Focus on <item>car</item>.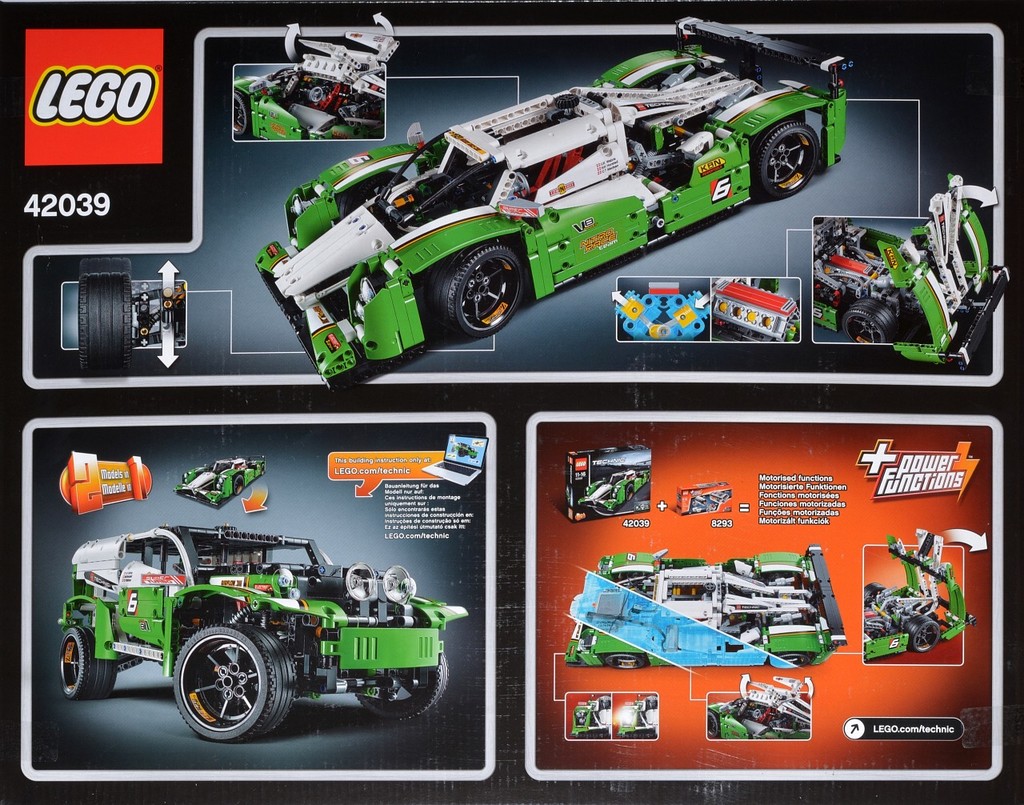
Focused at detection(565, 545, 850, 673).
